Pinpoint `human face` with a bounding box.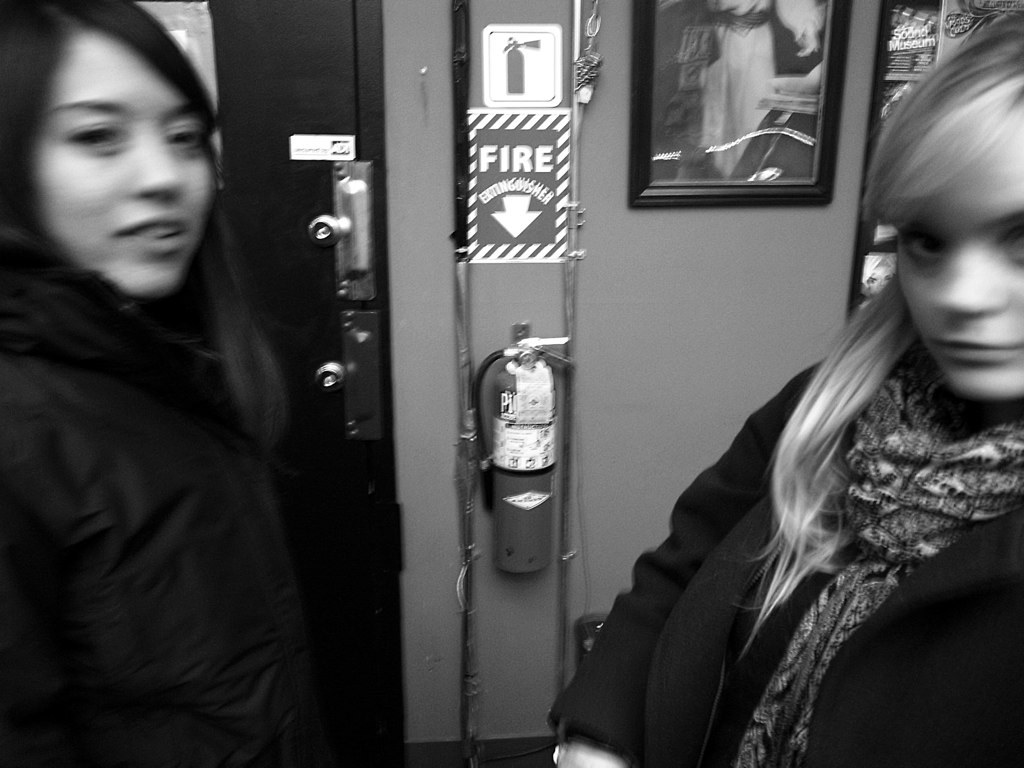
detection(35, 33, 217, 296).
